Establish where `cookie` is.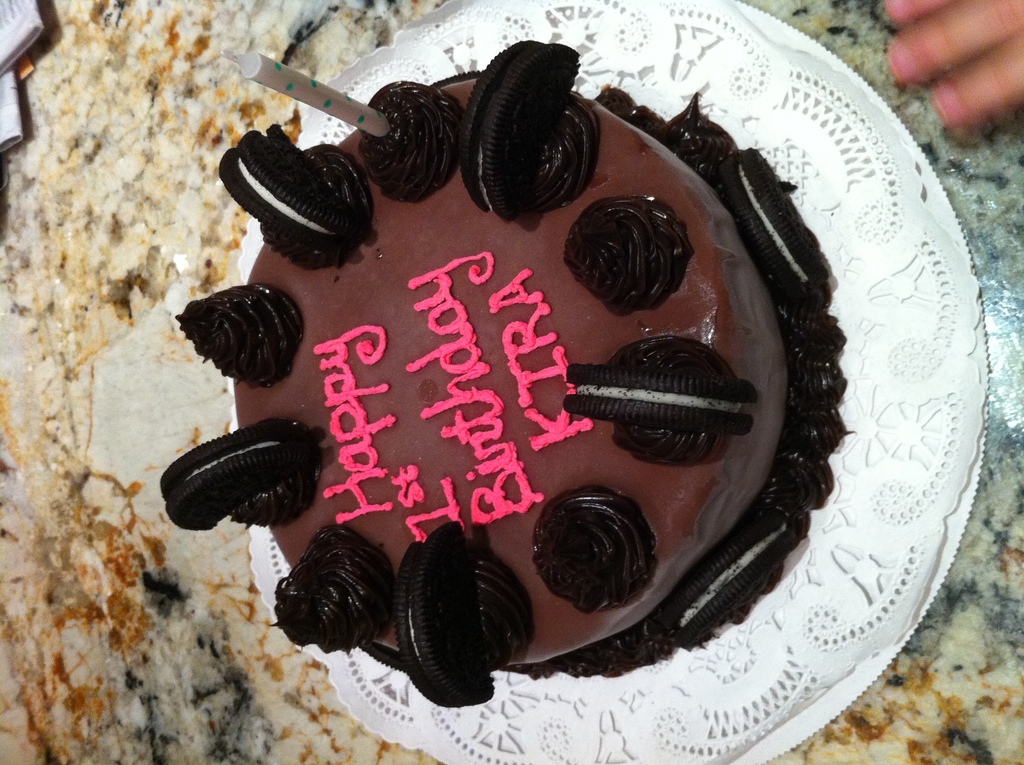
Established at x1=222 y1=129 x2=361 y2=248.
